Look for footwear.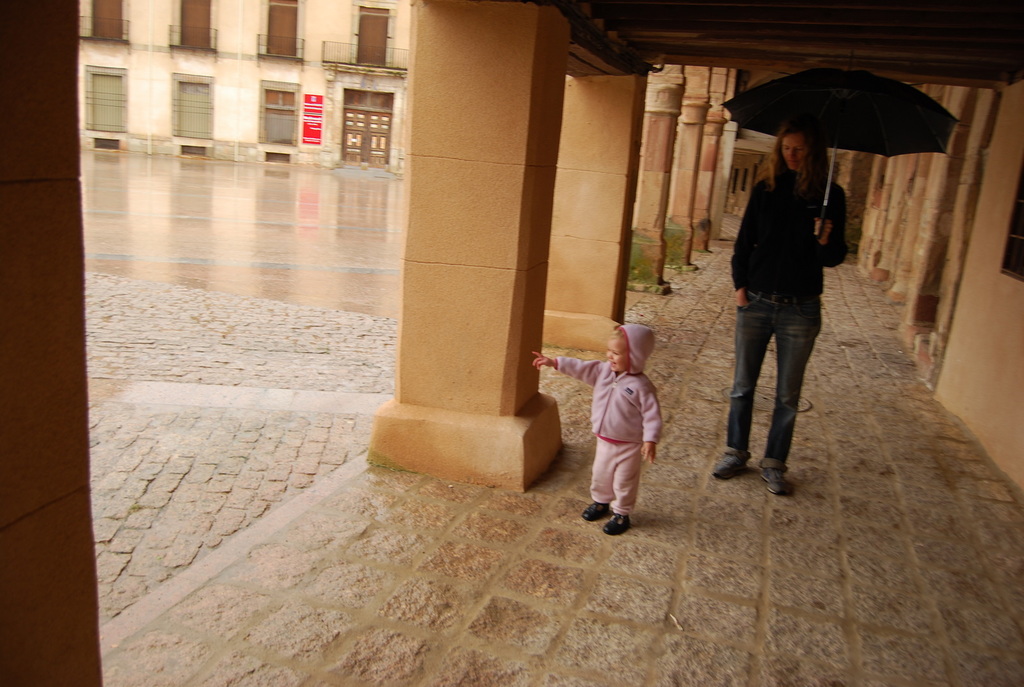
Found: left=580, top=505, right=611, bottom=521.
